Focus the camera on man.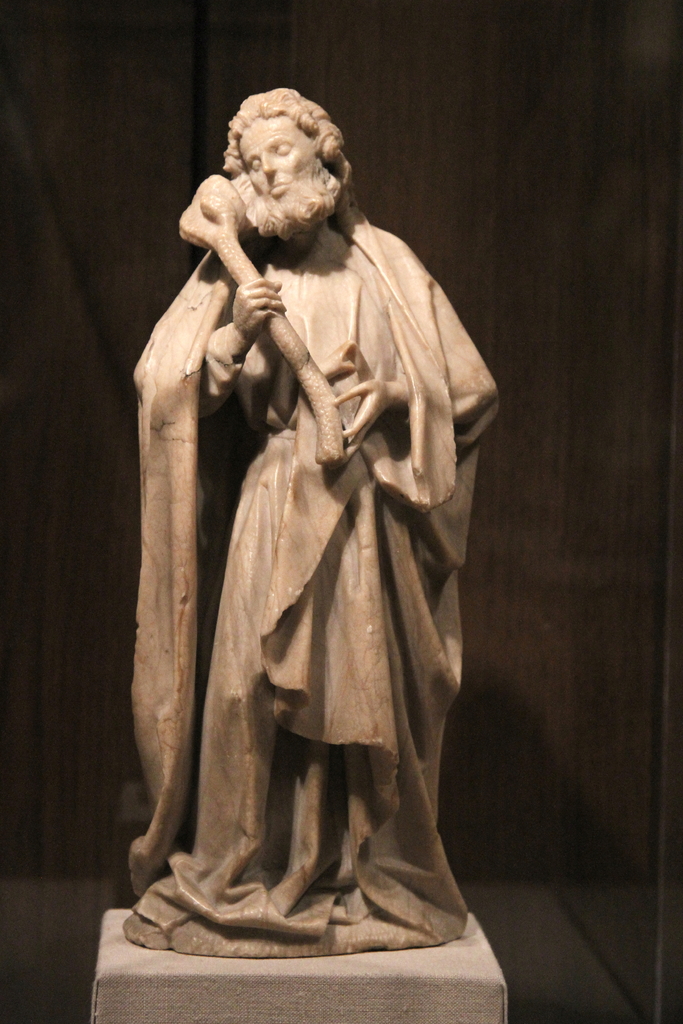
Focus region: bbox=(120, 89, 506, 959).
